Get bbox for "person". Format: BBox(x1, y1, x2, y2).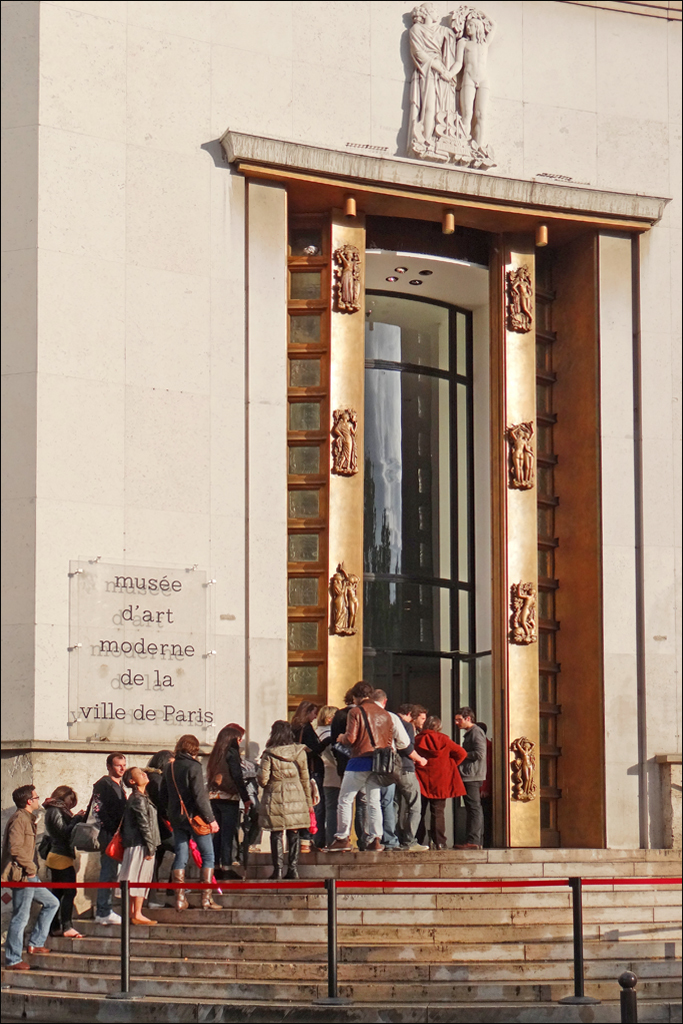
BBox(82, 753, 117, 927).
